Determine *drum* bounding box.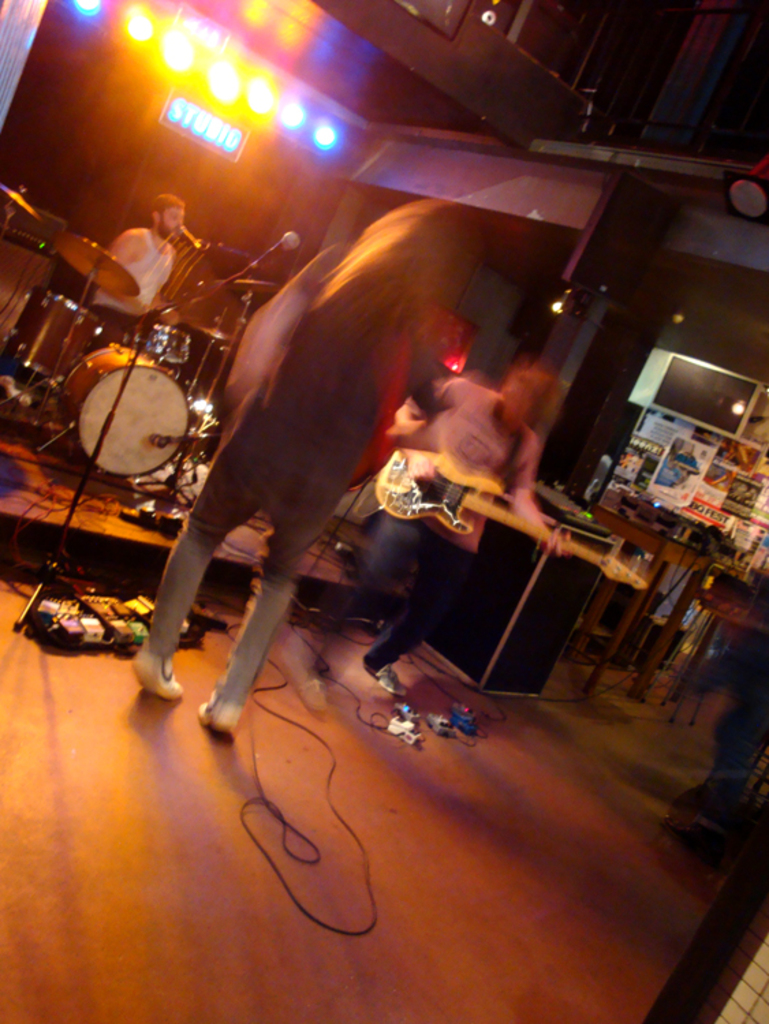
Determined: box=[124, 325, 190, 367].
